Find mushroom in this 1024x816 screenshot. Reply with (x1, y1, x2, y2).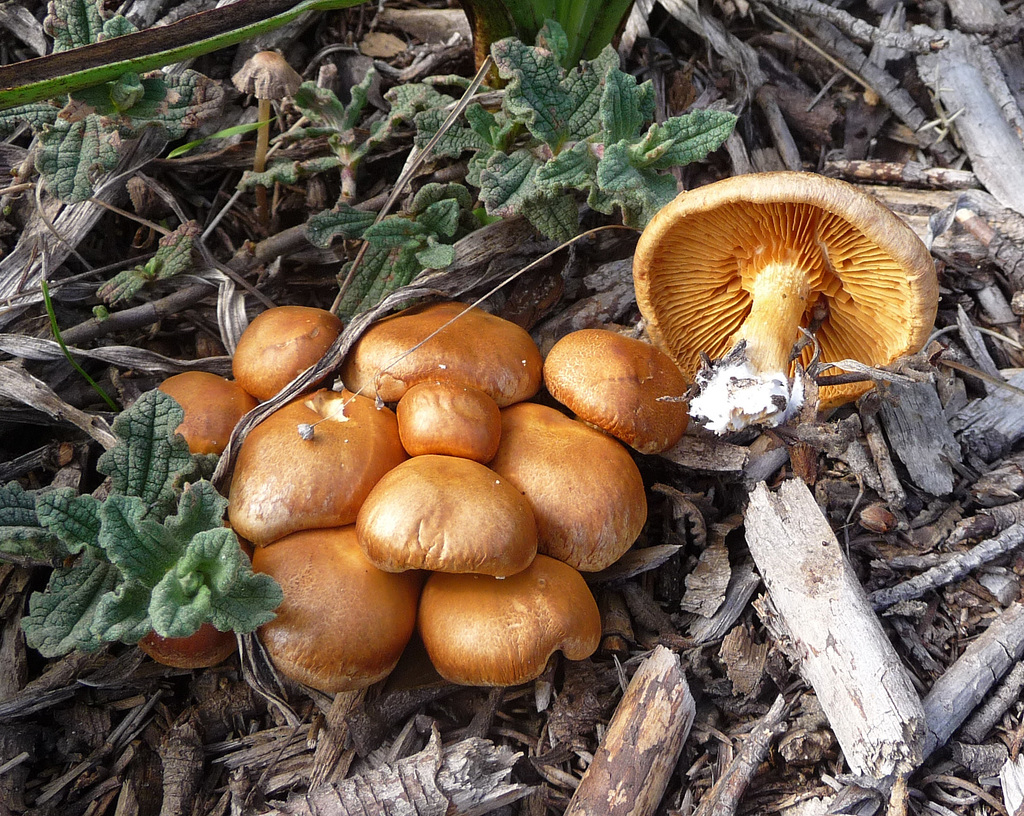
(612, 176, 950, 464).
